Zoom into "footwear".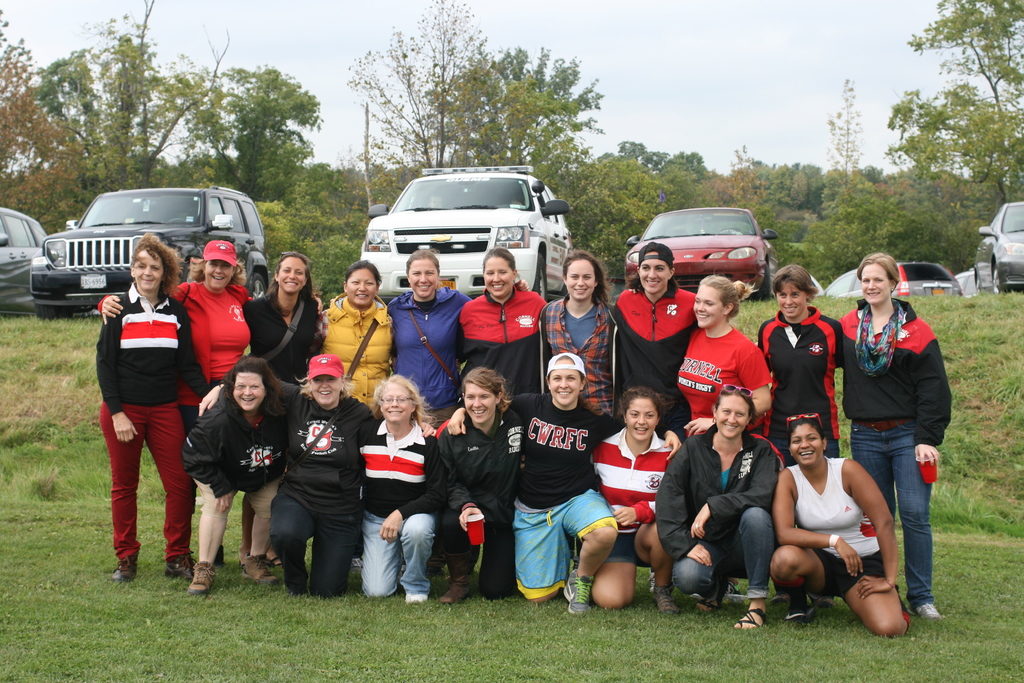
Zoom target: select_region(437, 570, 471, 603).
